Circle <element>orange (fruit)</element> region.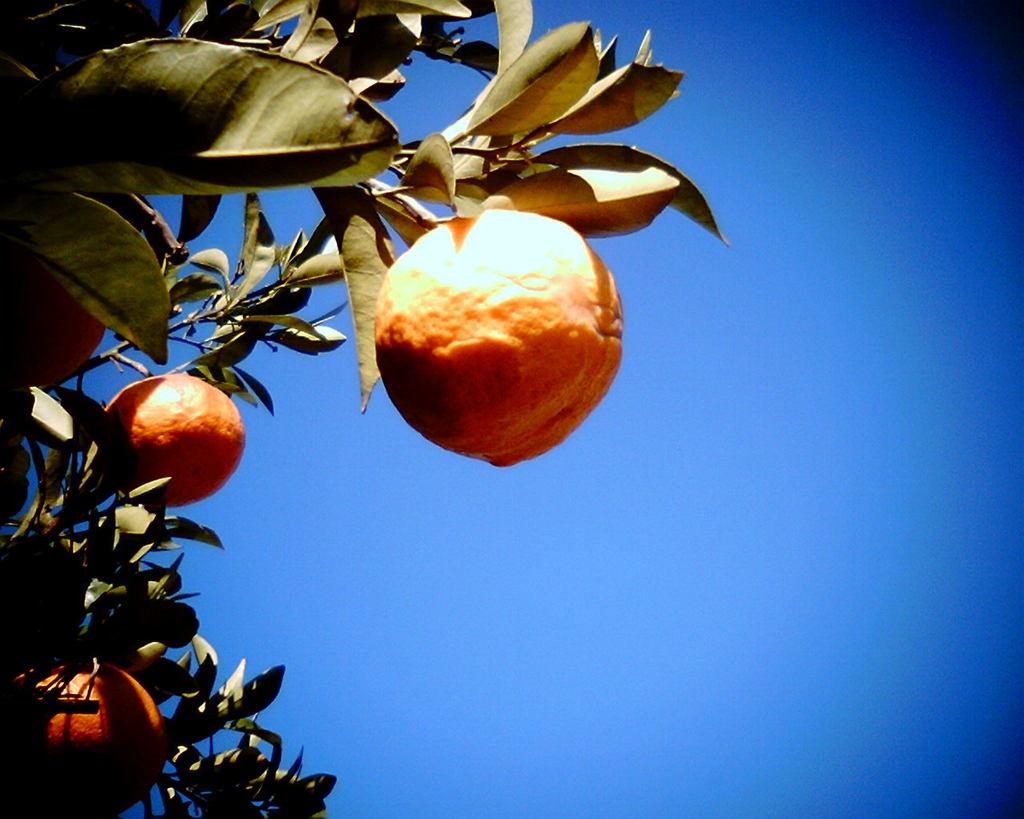
Region: bbox(375, 209, 624, 466).
